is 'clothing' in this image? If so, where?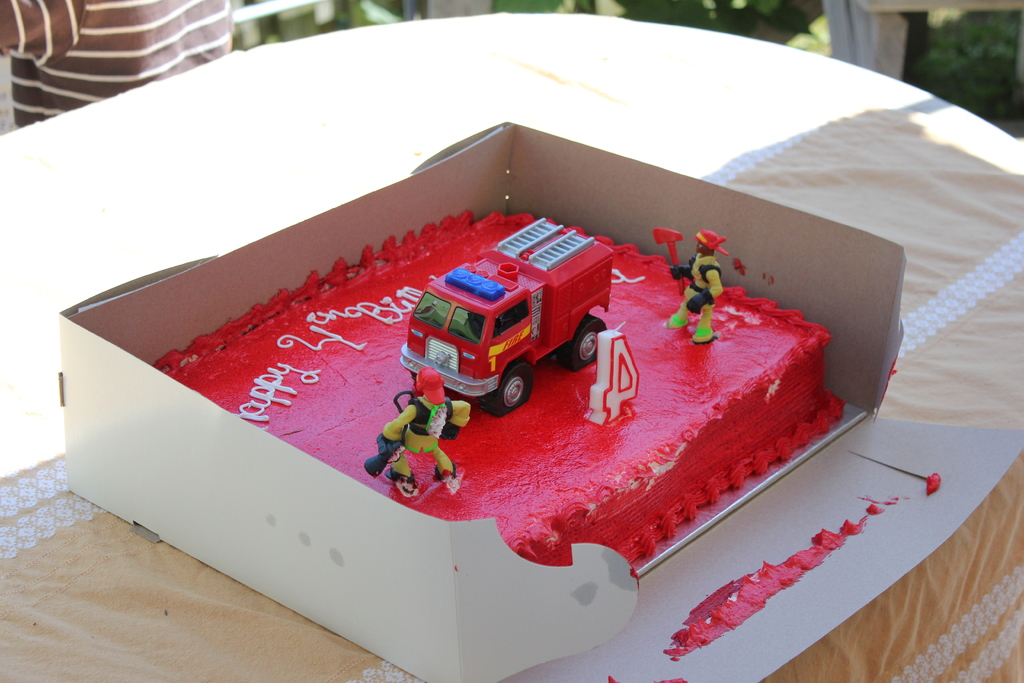
Yes, at box=[675, 255, 724, 330].
